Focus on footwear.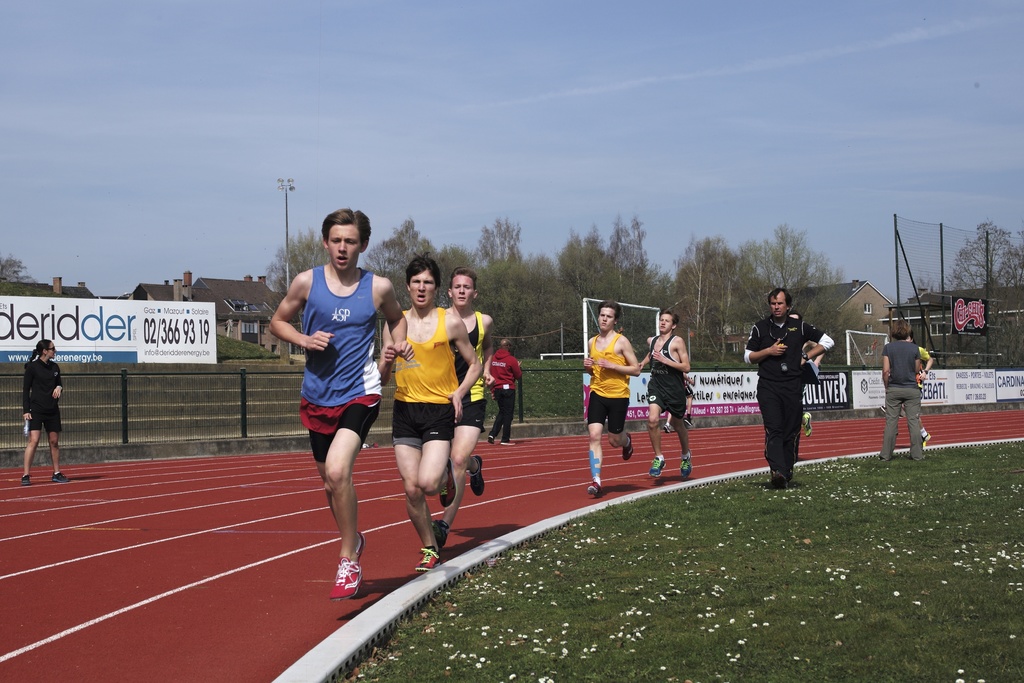
Focused at bbox(665, 423, 673, 433).
